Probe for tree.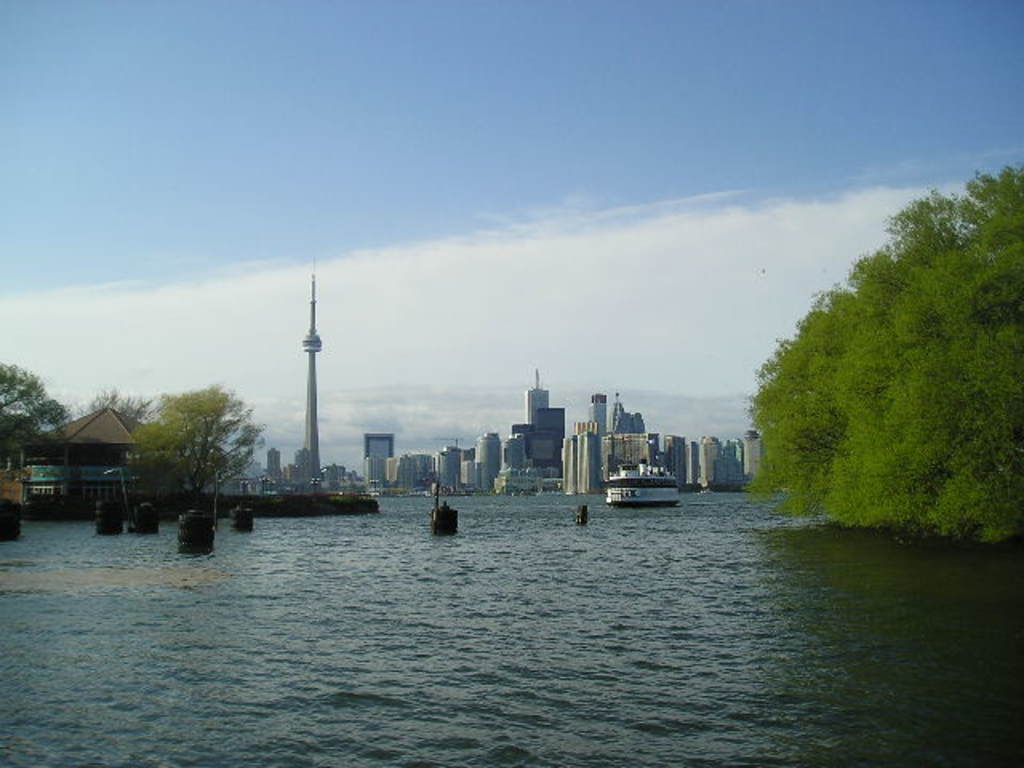
Probe result: box=[128, 386, 266, 528].
